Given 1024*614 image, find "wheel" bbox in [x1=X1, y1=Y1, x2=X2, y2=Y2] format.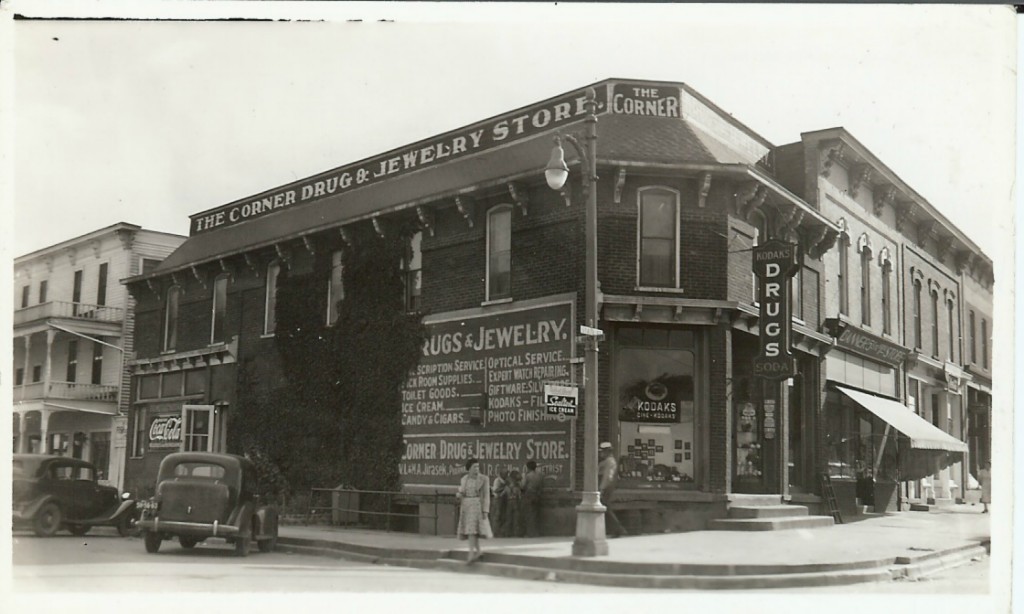
[x1=116, y1=506, x2=140, y2=535].
